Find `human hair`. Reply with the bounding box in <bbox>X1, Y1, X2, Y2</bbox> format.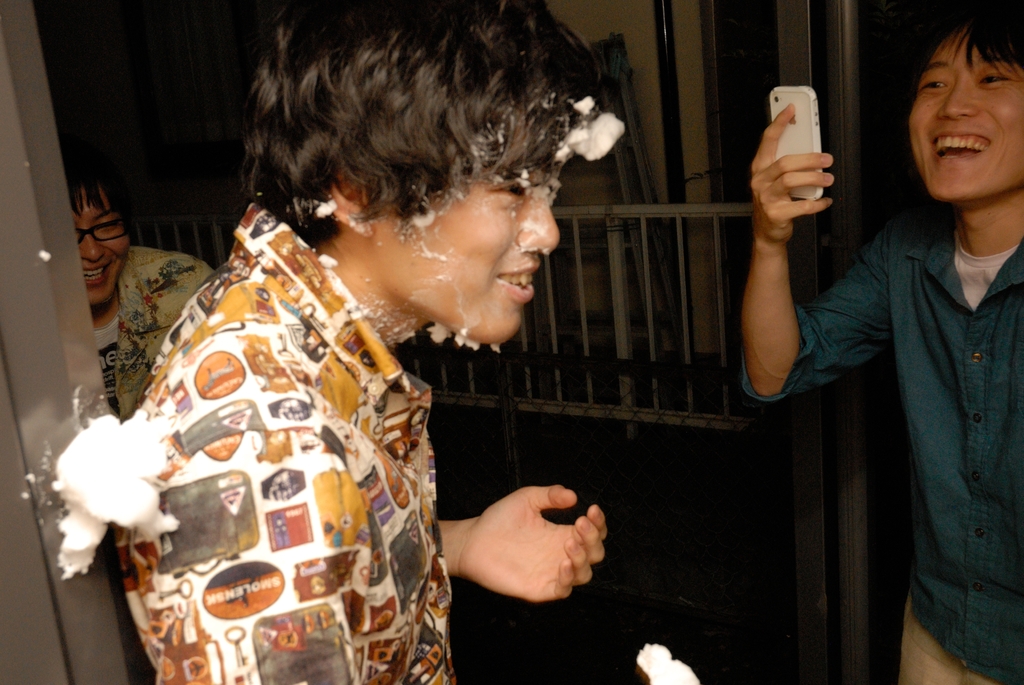
<bbox>925, 0, 1023, 72</bbox>.
